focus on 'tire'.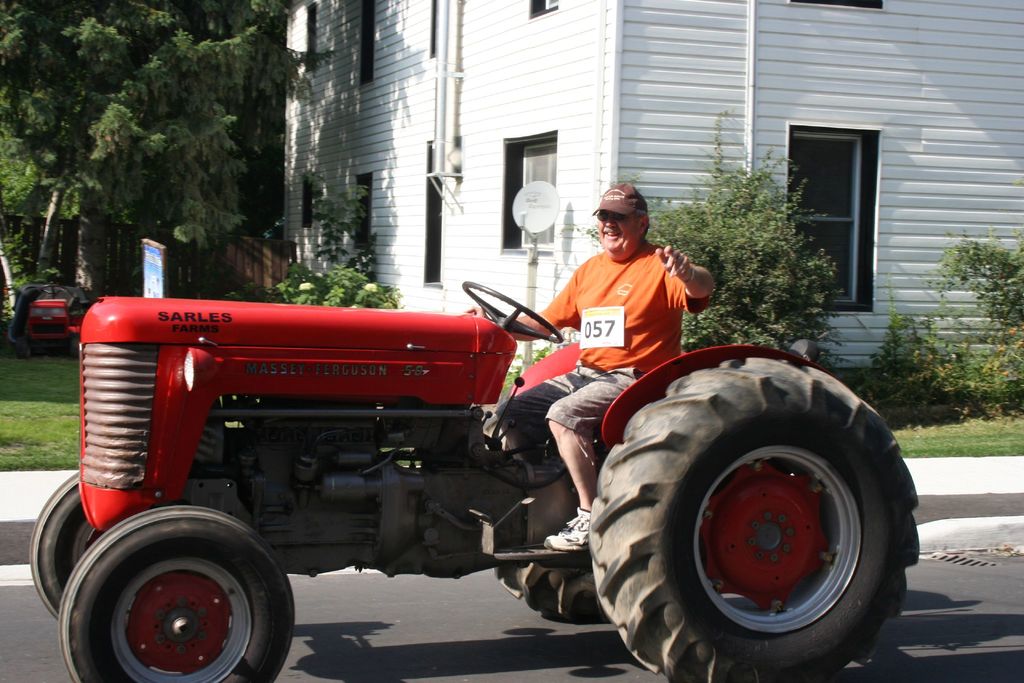
Focused at bbox=[609, 372, 910, 677].
